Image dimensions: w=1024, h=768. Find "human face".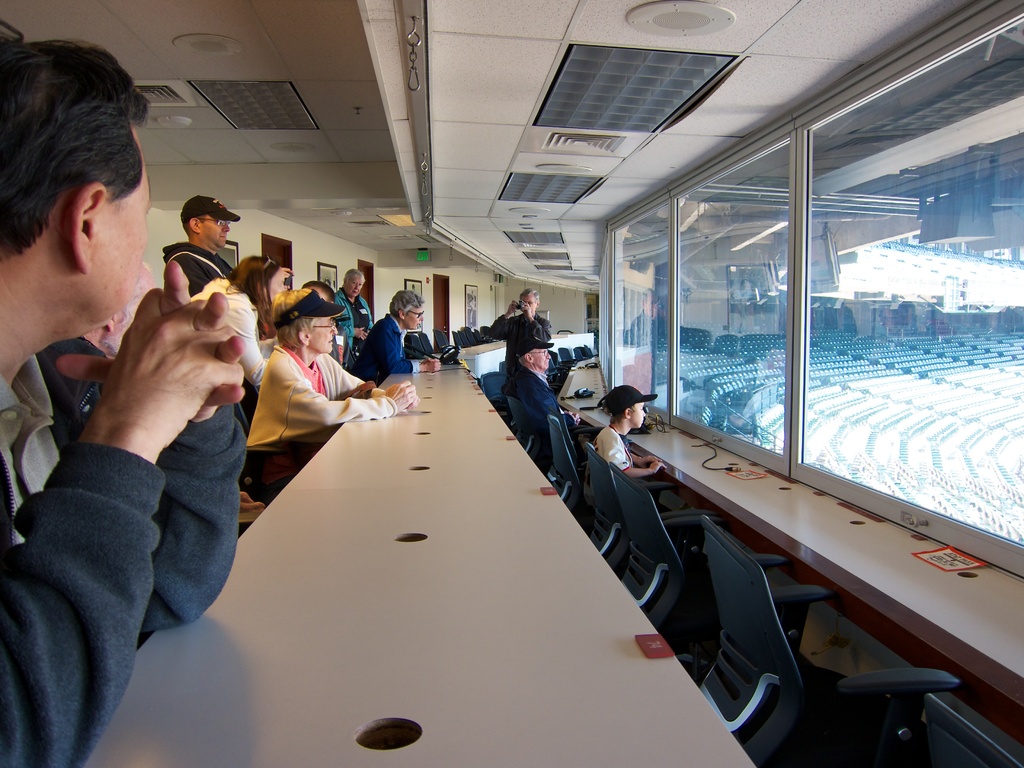
detection(634, 399, 648, 430).
